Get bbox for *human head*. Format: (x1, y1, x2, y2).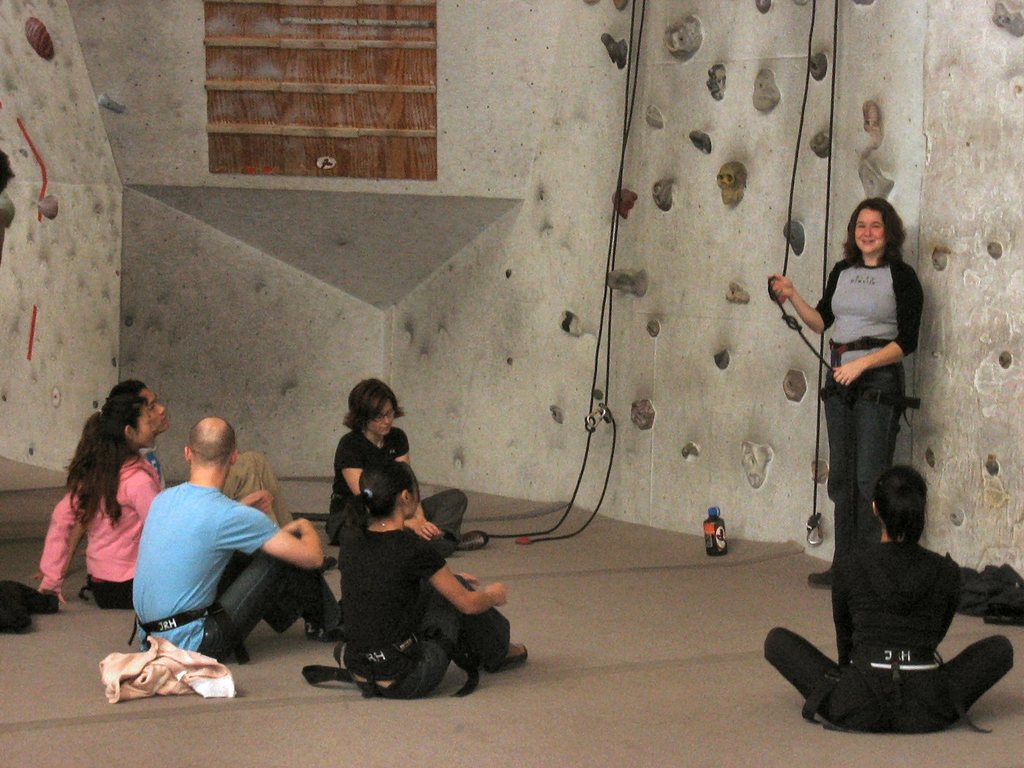
(181, 417, 243, 488).
